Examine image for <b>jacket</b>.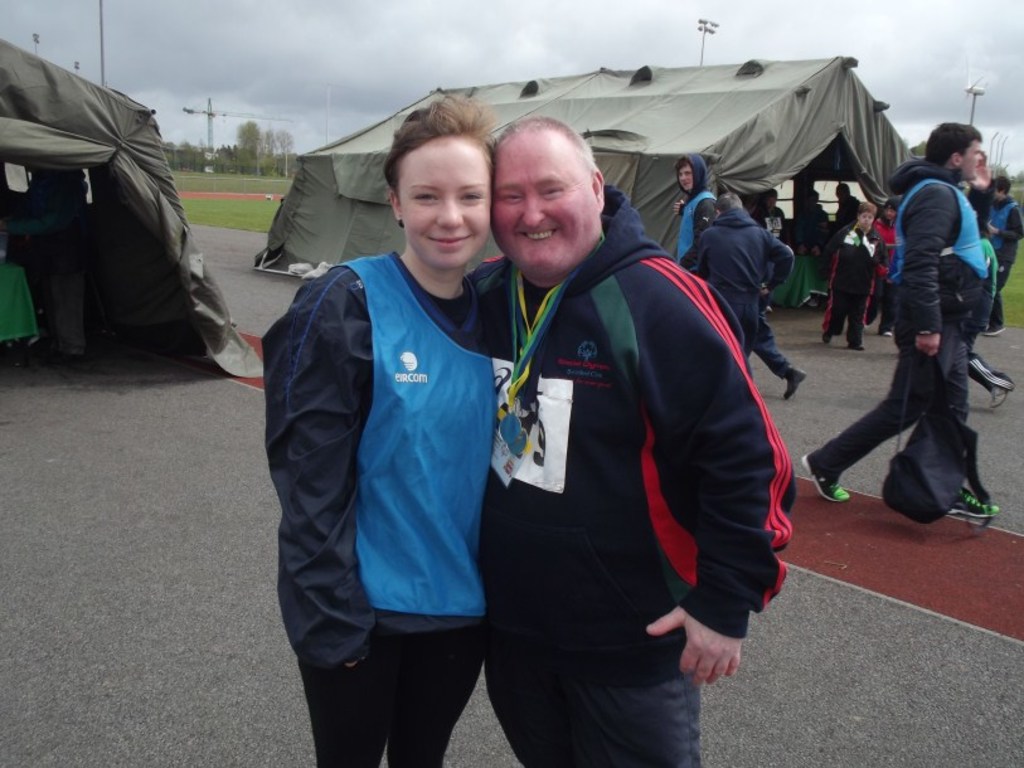
Examination result: Rect(475, 208, 838, 716).
